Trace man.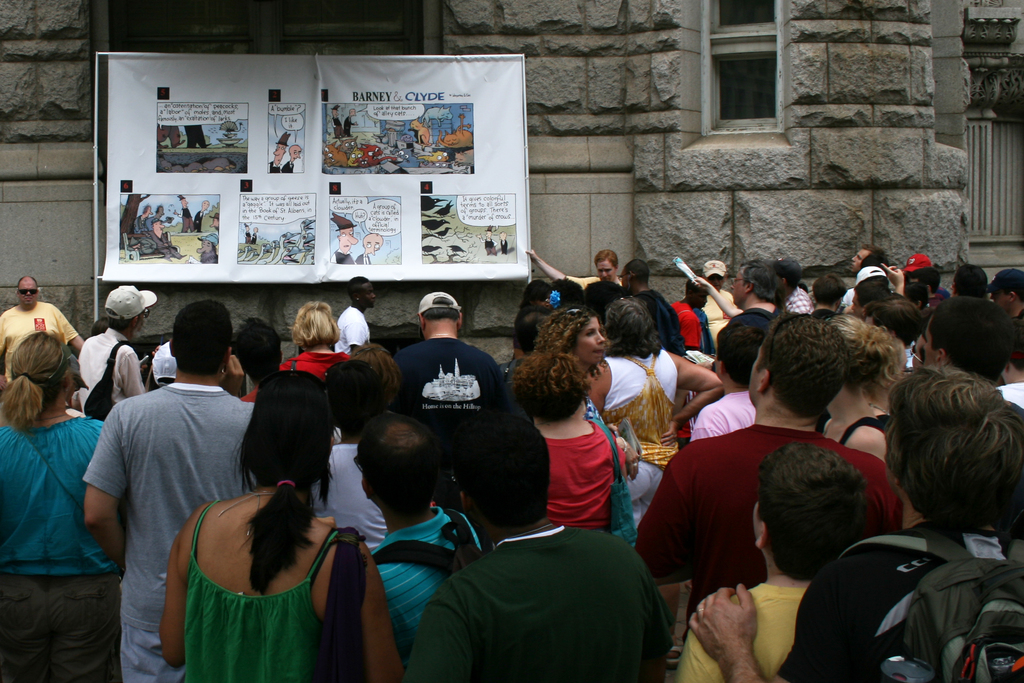
Traced to [left=194, top=198, right=209, bottom=232].
